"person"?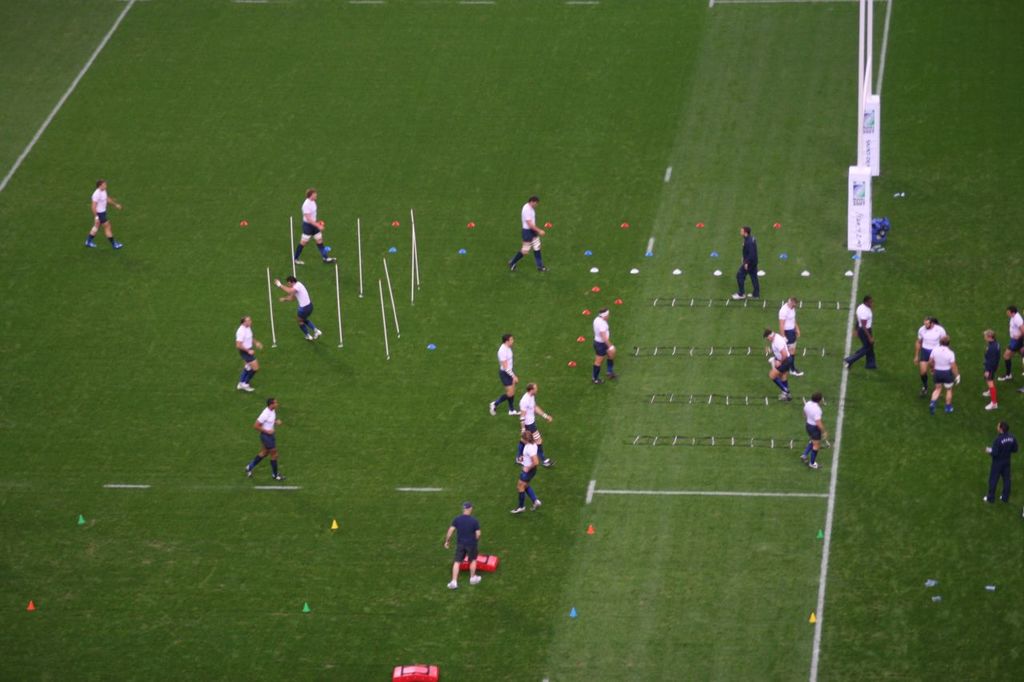
bbox=(844, 296, 881, 377)
